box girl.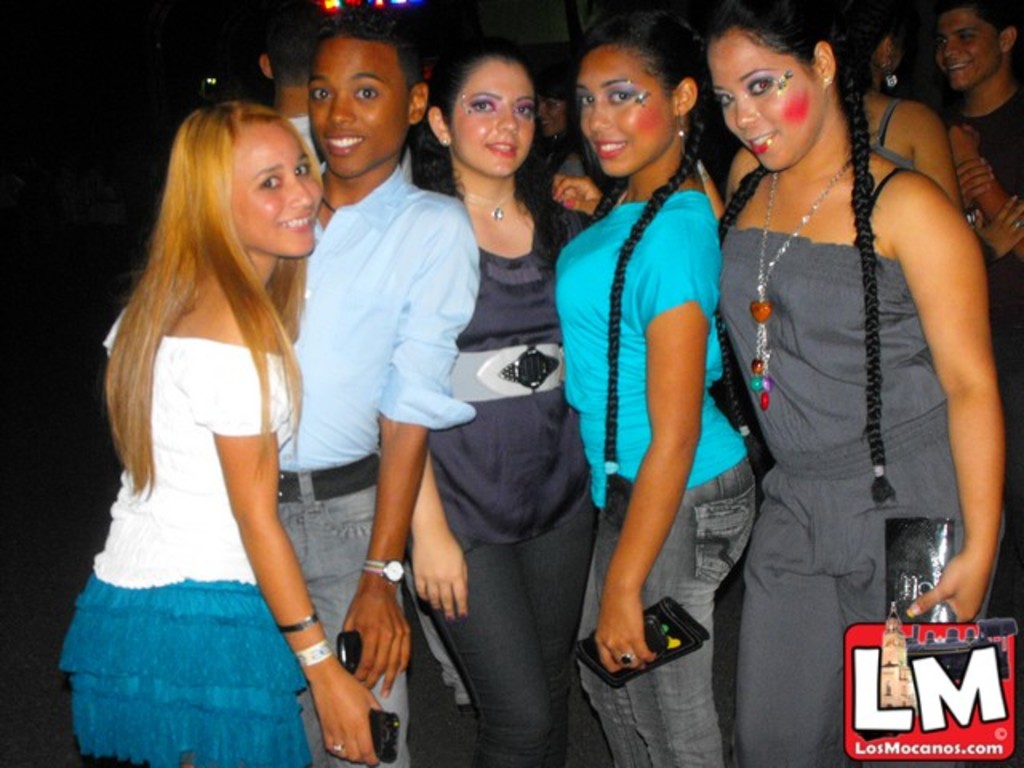
(left=406, top=22, right=603, bottom=766).
